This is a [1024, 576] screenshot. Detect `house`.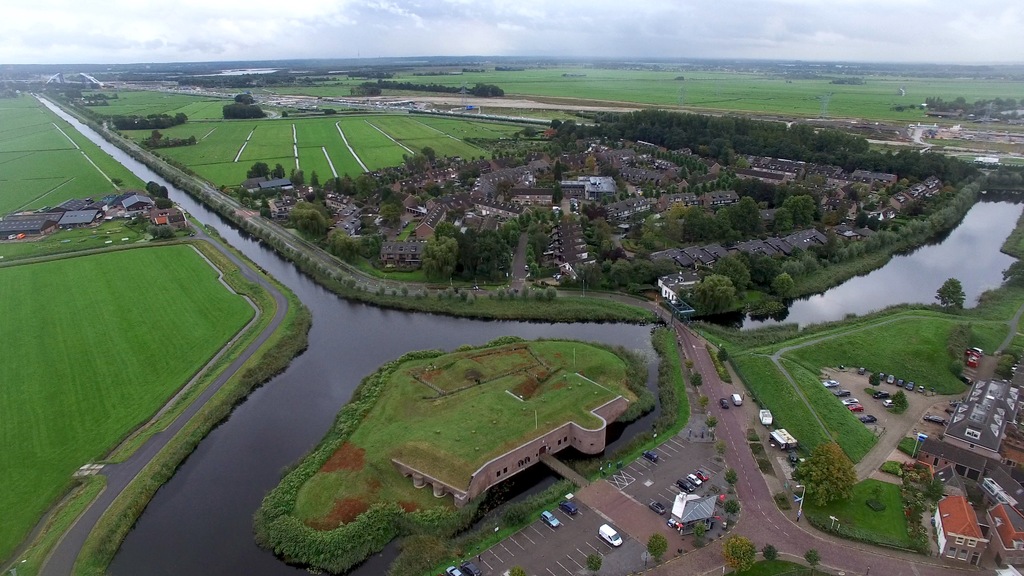
[593,193,657,224].
